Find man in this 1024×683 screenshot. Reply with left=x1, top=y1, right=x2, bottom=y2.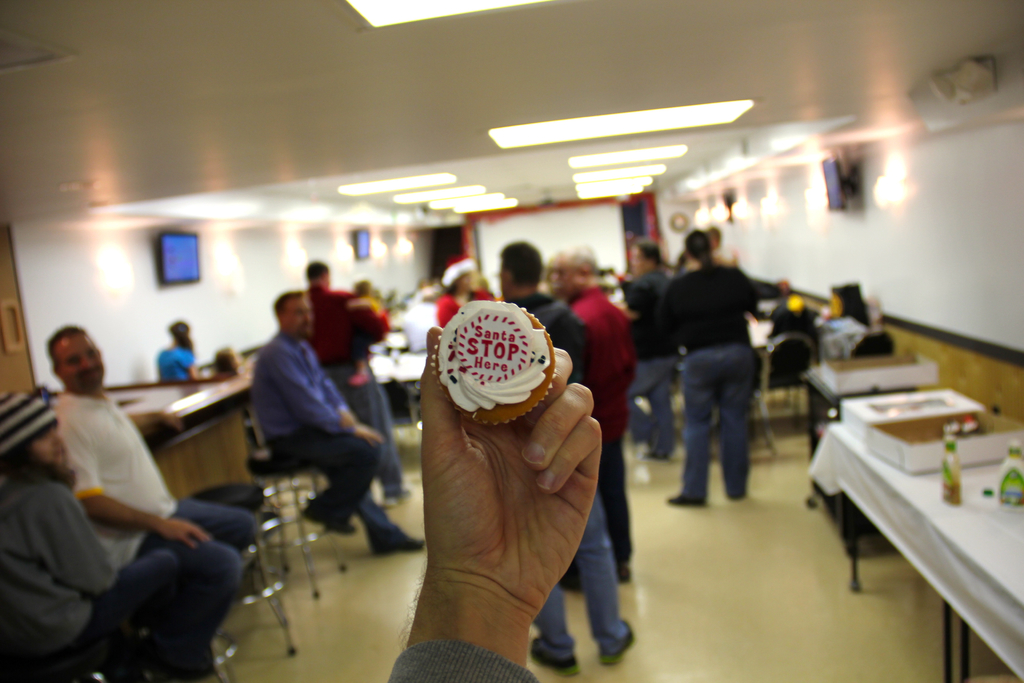
left=495, top=243, right=636, bottom=674.
